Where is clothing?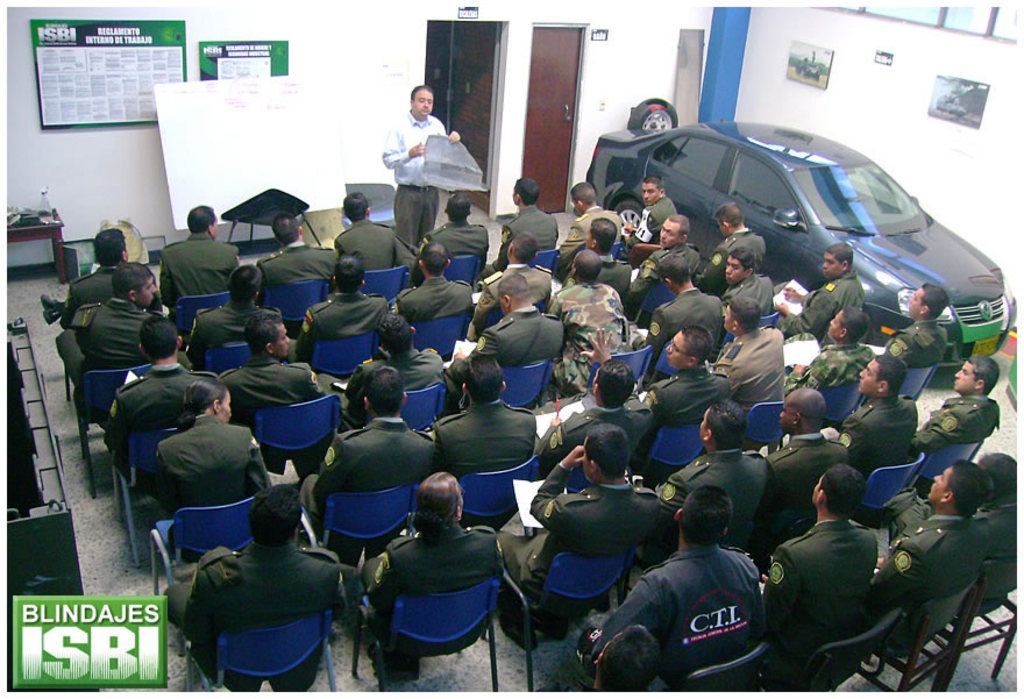
(624,195,674,248).
